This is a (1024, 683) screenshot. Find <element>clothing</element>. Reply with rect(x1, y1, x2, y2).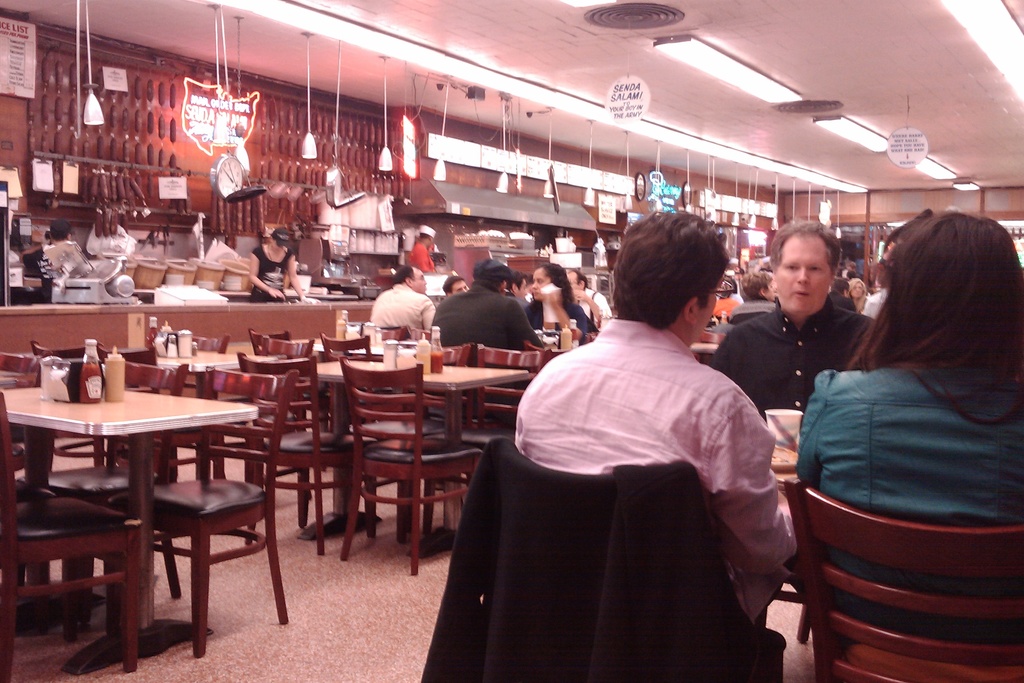
rect(579, 278, 609, 321).
